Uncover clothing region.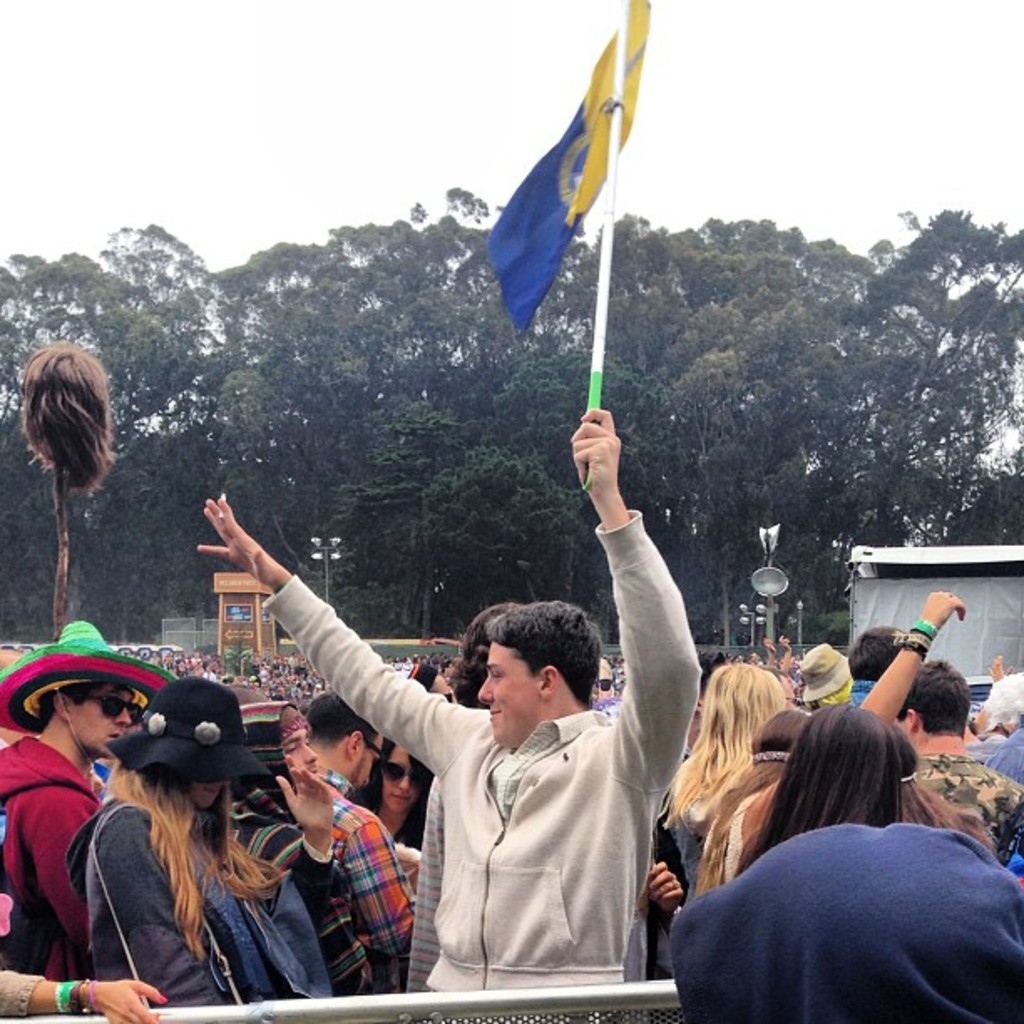
Uncovered: [900,748,1022,865].
